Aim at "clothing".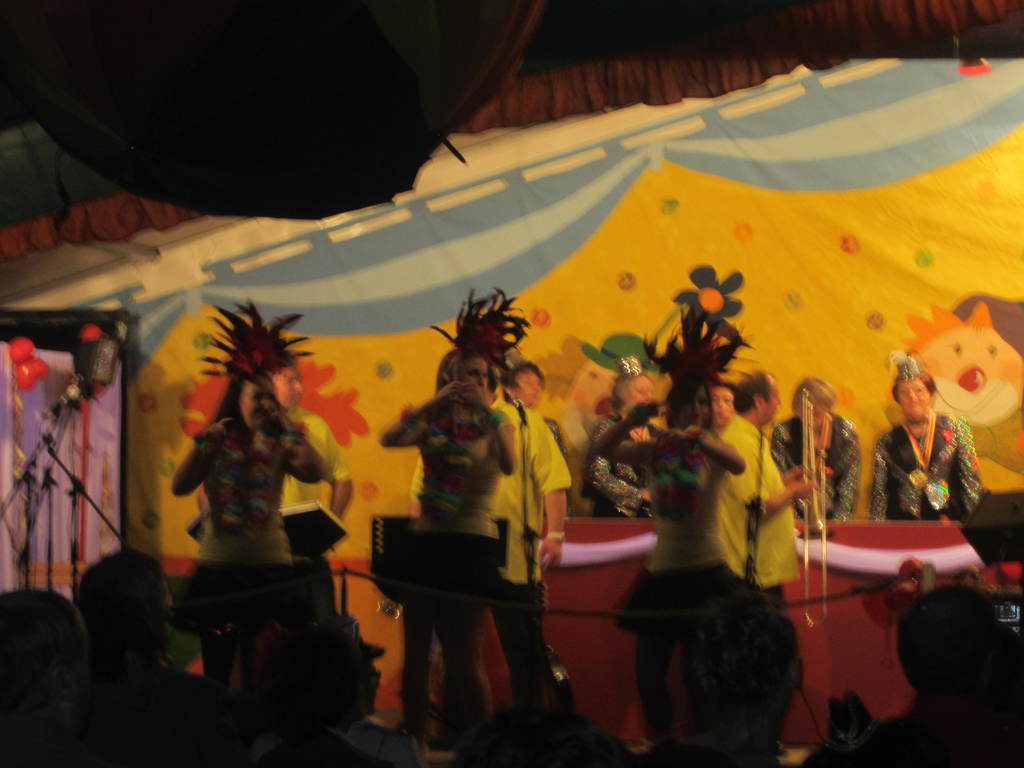
Aimed at <box>162,305,321,683</box>.
